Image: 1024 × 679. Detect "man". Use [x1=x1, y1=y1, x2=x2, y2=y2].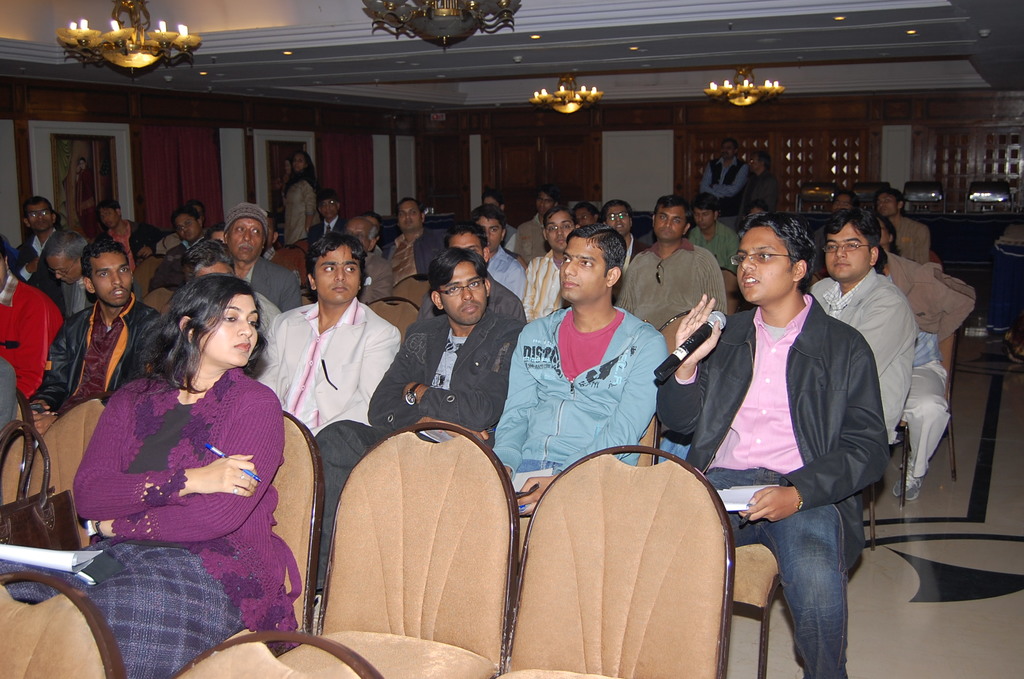
[x1=0, y1=241, x2=63, y2=400].
